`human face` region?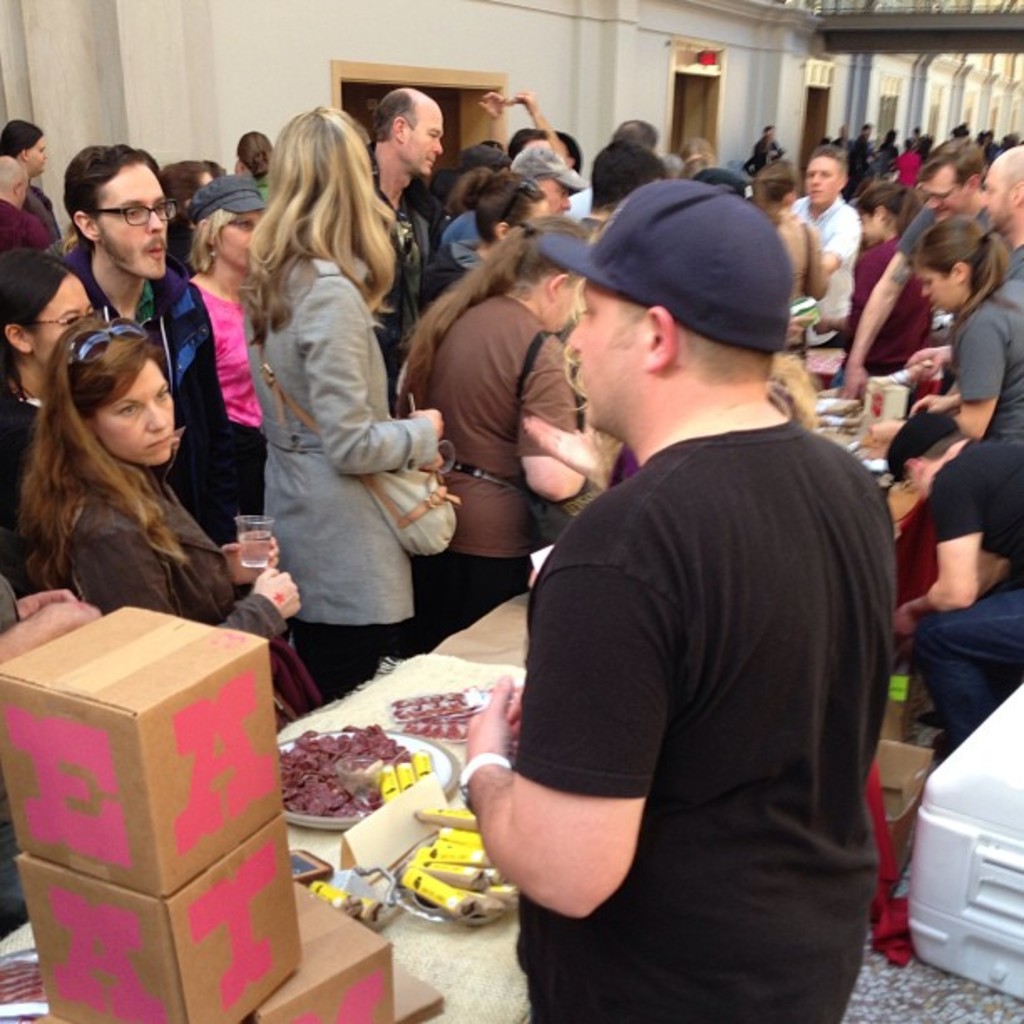
92/356/174/465
